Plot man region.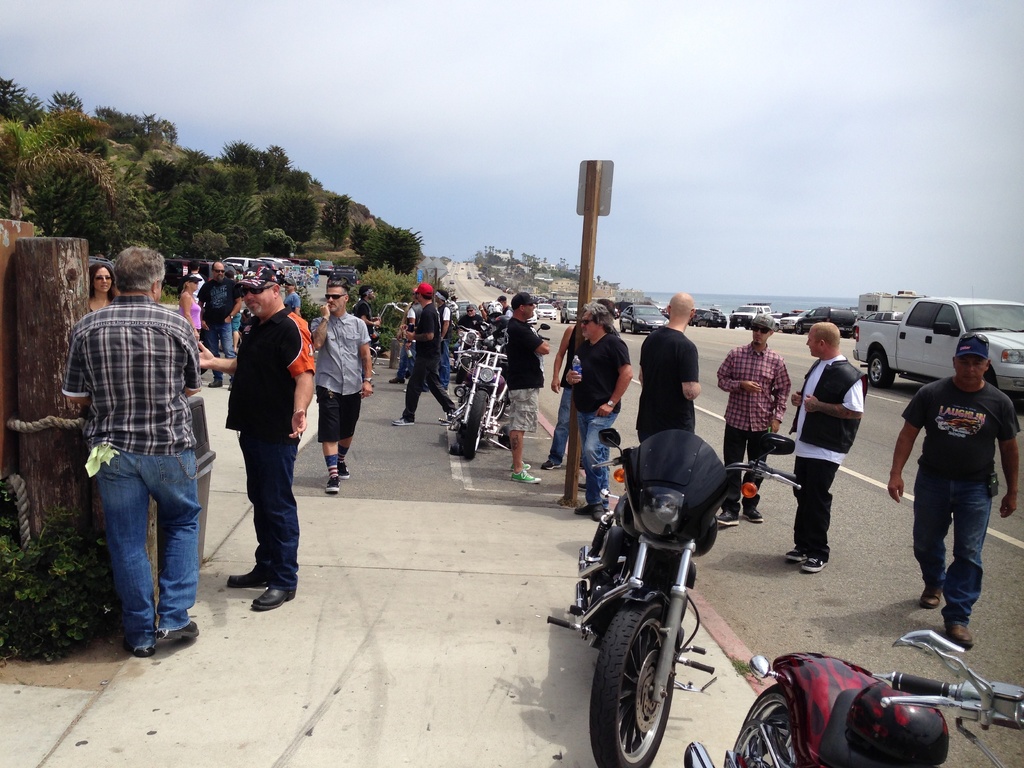
Plotted at 500 287 551 486.
